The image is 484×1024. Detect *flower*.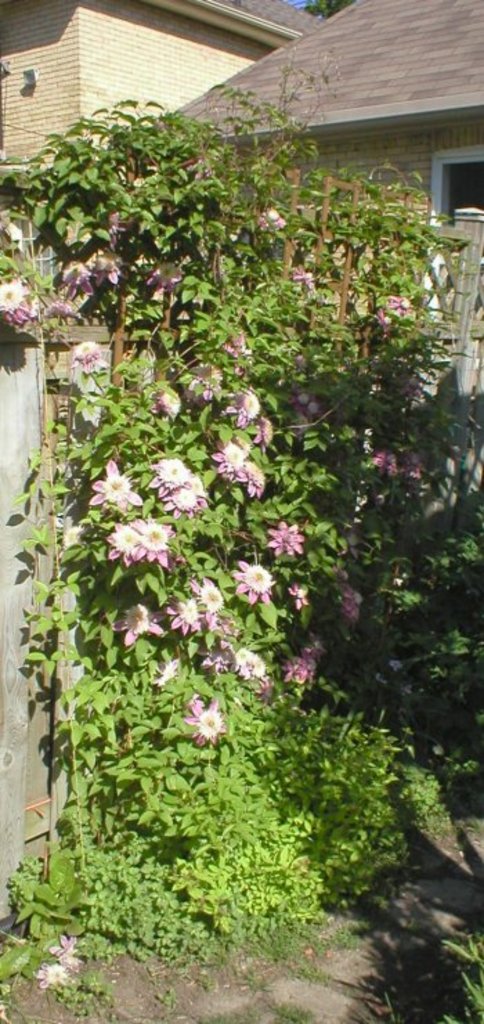
Detection: select_region(141, 461, 206, 515).
